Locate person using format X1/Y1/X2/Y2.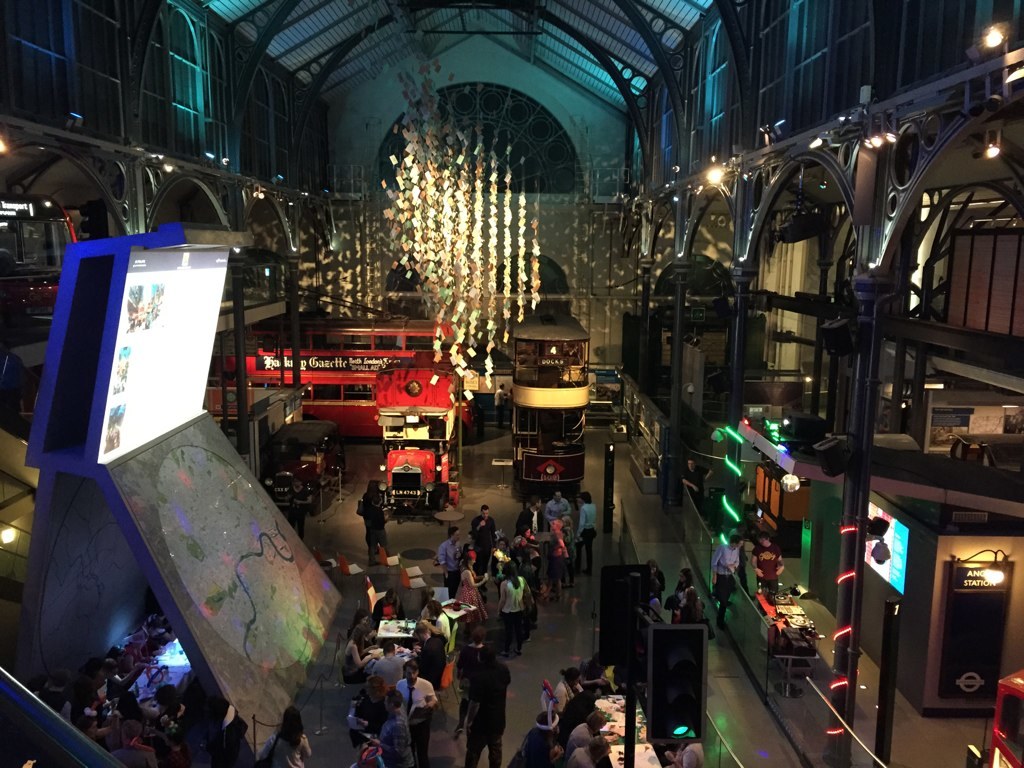
547/519/573/593.
